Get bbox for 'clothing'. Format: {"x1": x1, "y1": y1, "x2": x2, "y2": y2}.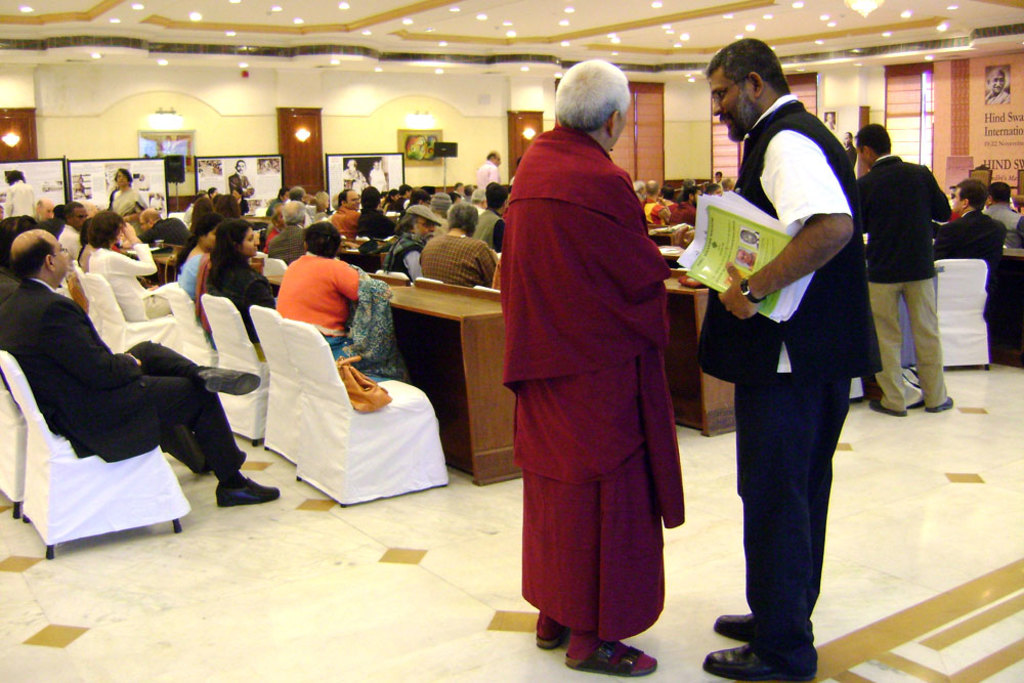
{"x1": 498, "y1": 123, "x2": 688, "y2": 646}.
